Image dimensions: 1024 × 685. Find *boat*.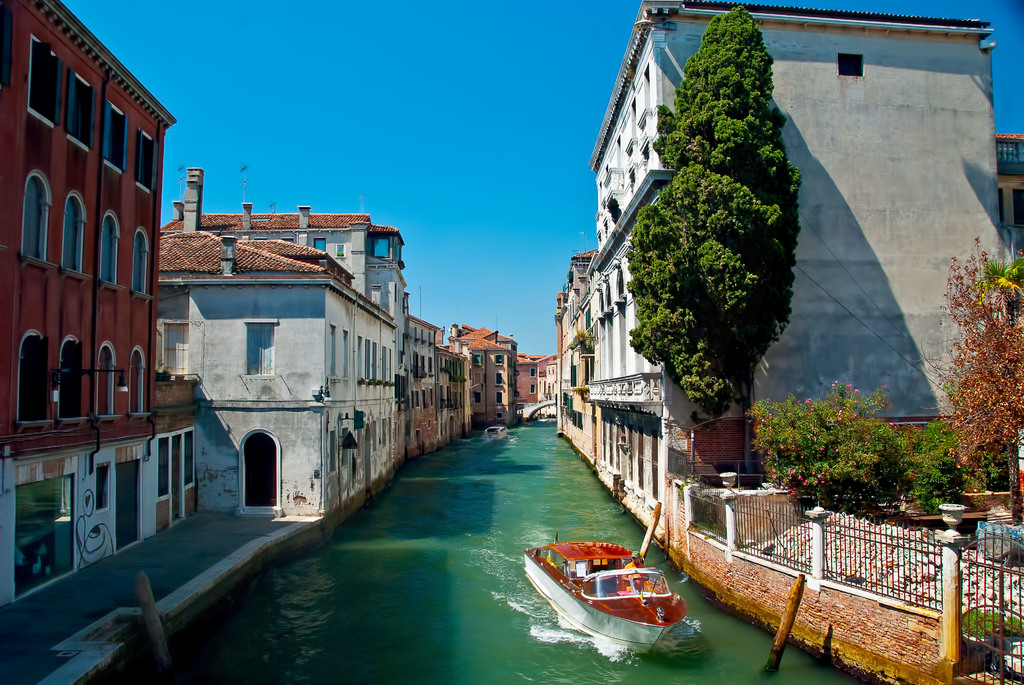
<region>516, 519, 665, 668</region>.
